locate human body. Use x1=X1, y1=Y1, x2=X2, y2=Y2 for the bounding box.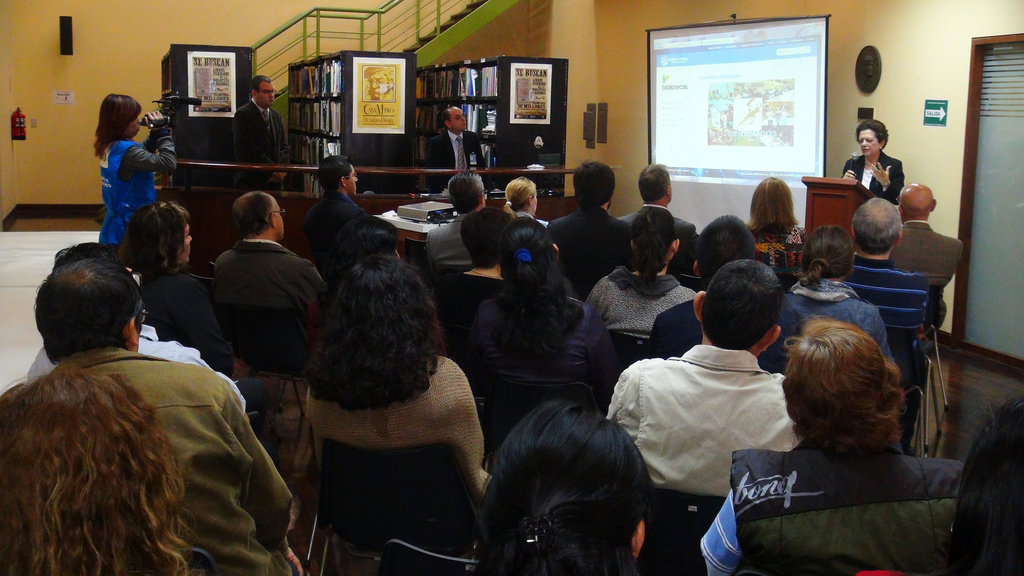
x1=534, y1=204, x2=625, y2=286.
